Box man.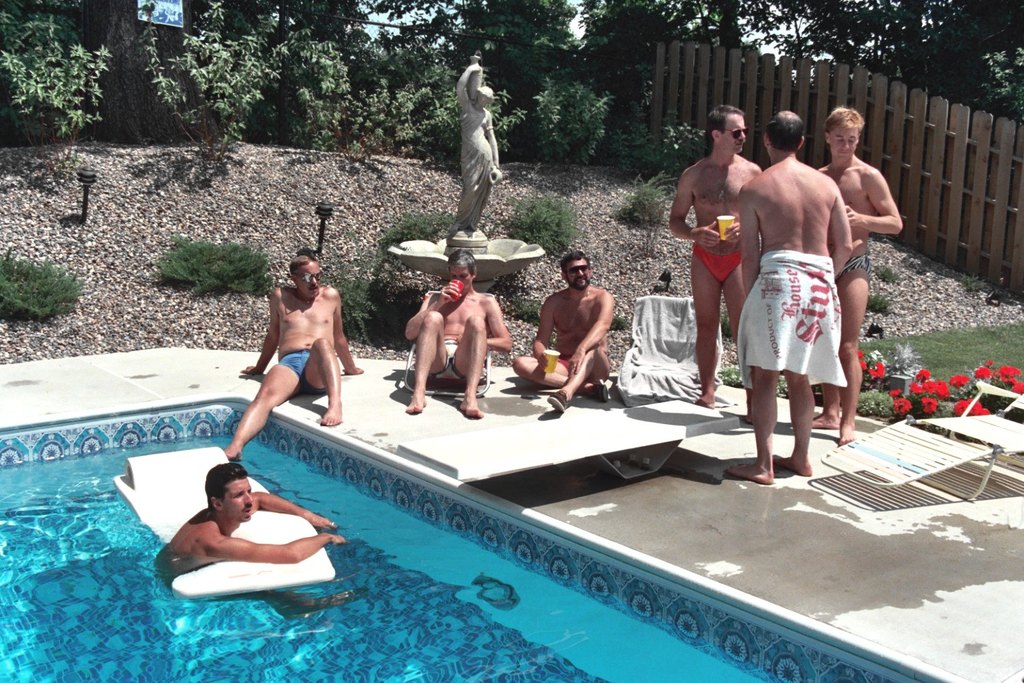
rect(396, 245, 518, 428).
